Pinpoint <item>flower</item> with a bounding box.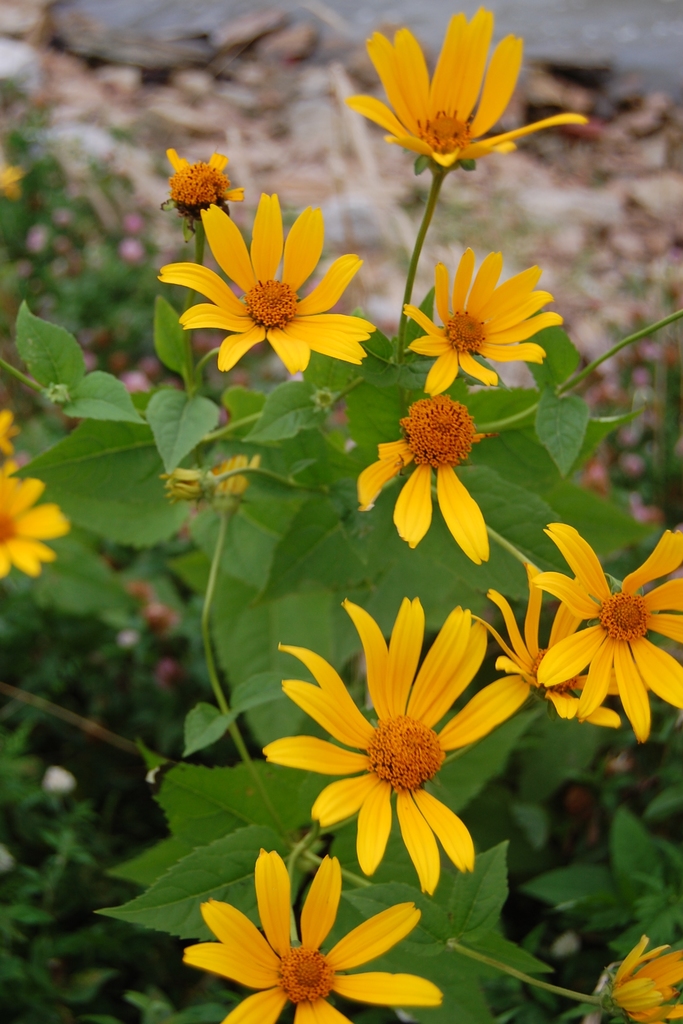
[354,390,496,563].
